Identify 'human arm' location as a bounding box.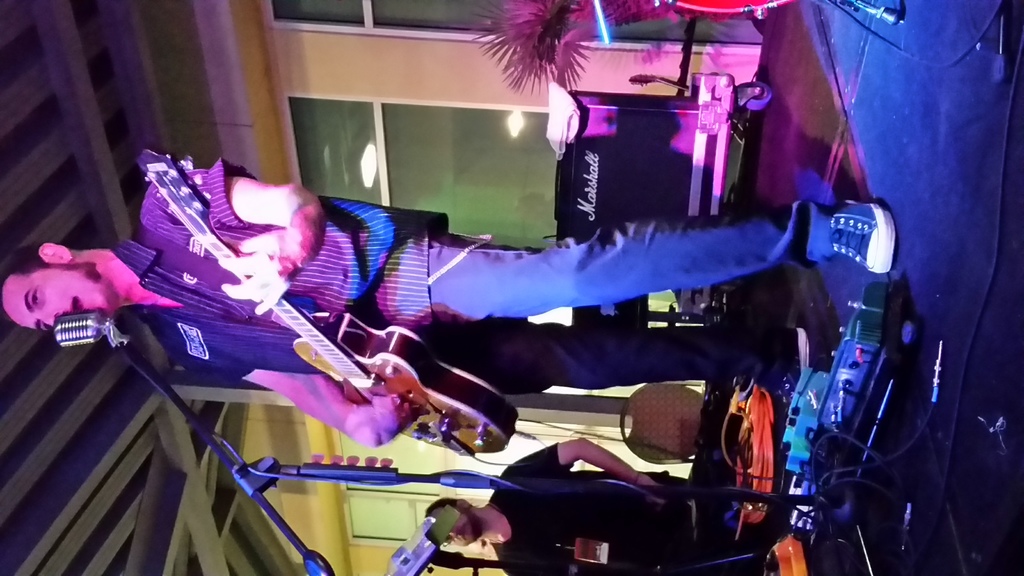
select_region(195, 172, 318, 327).
